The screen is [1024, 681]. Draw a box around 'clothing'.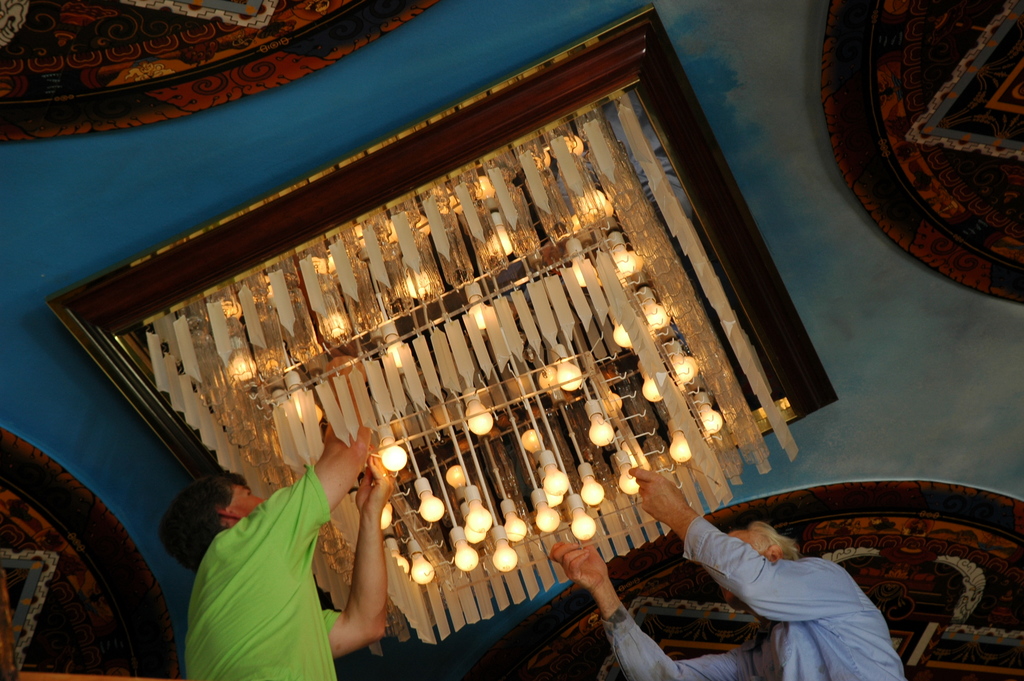
pyautogui.locateOnScreen(601, 514, 906, 680).
